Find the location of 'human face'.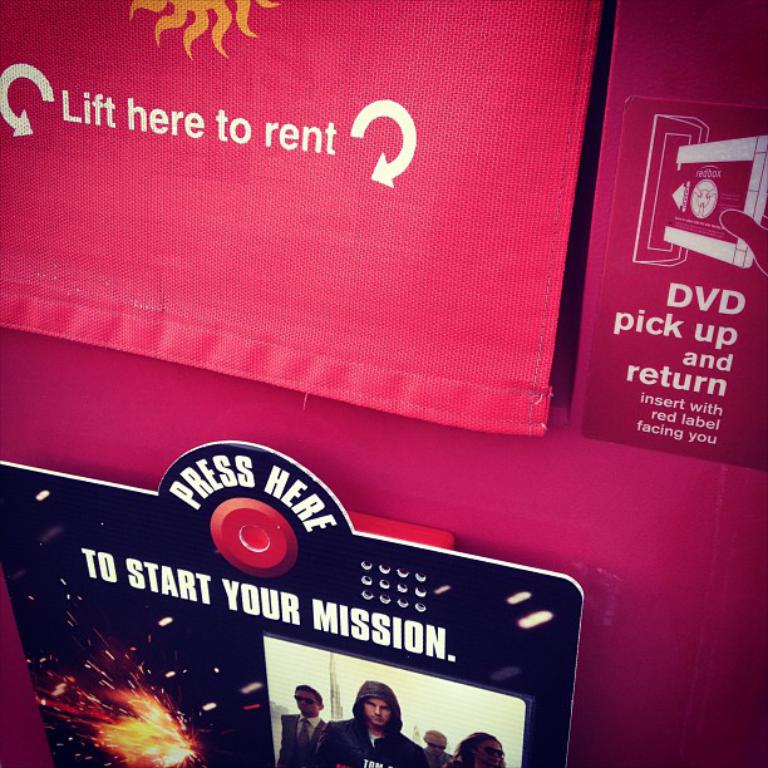
Location: bbox(359, 694, 394, 728).
